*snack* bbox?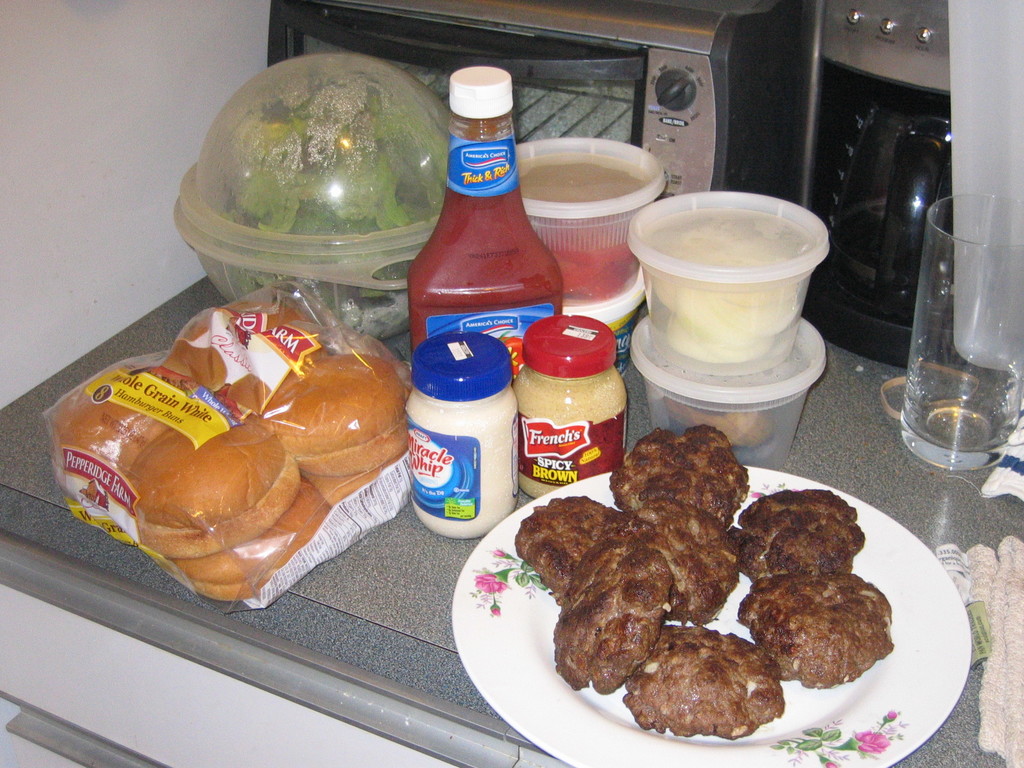
307 442 419 534
